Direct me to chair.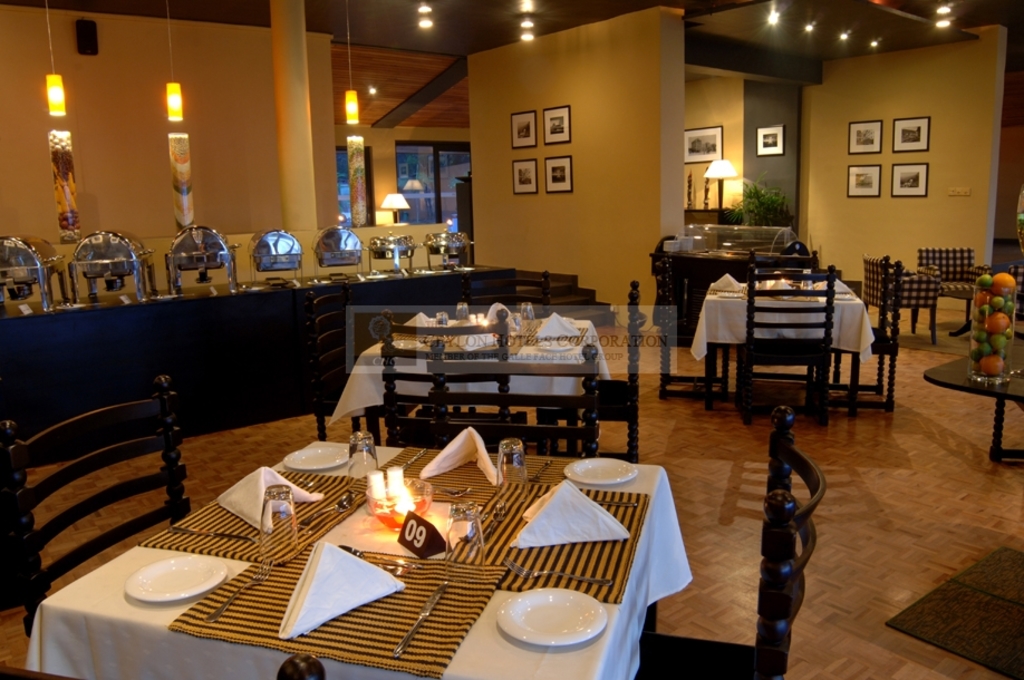
Direction: 585,286,637,457.
